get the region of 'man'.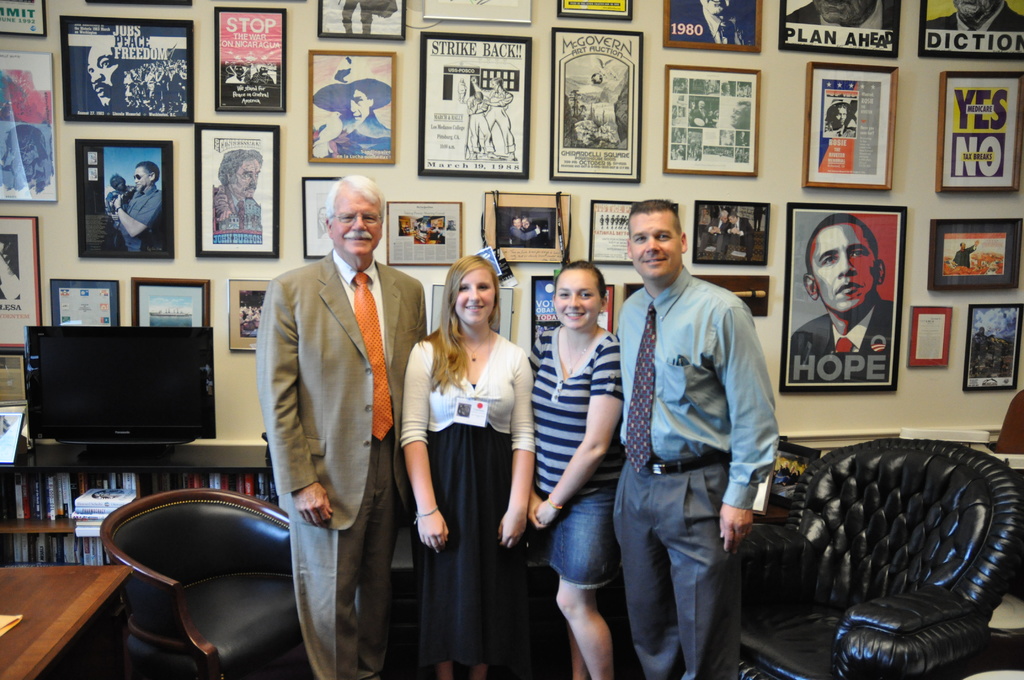
l=670, t=0, r=755, b=45.
